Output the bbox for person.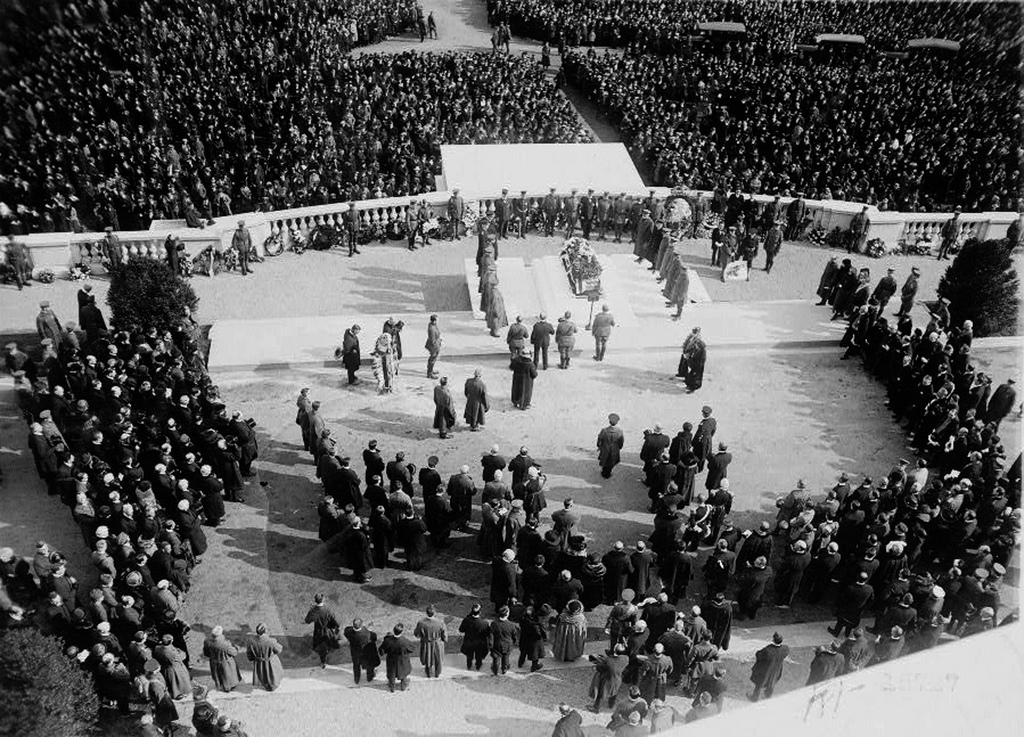
bbox=(724, 186, 742, 226).
